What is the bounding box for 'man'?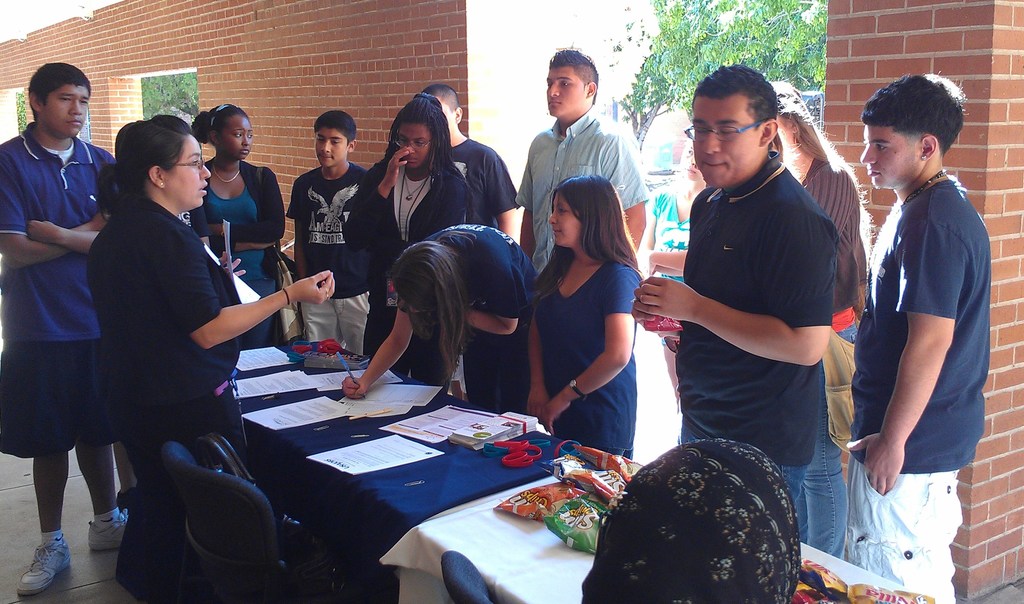
<box>845,47,1005,576</box>.
